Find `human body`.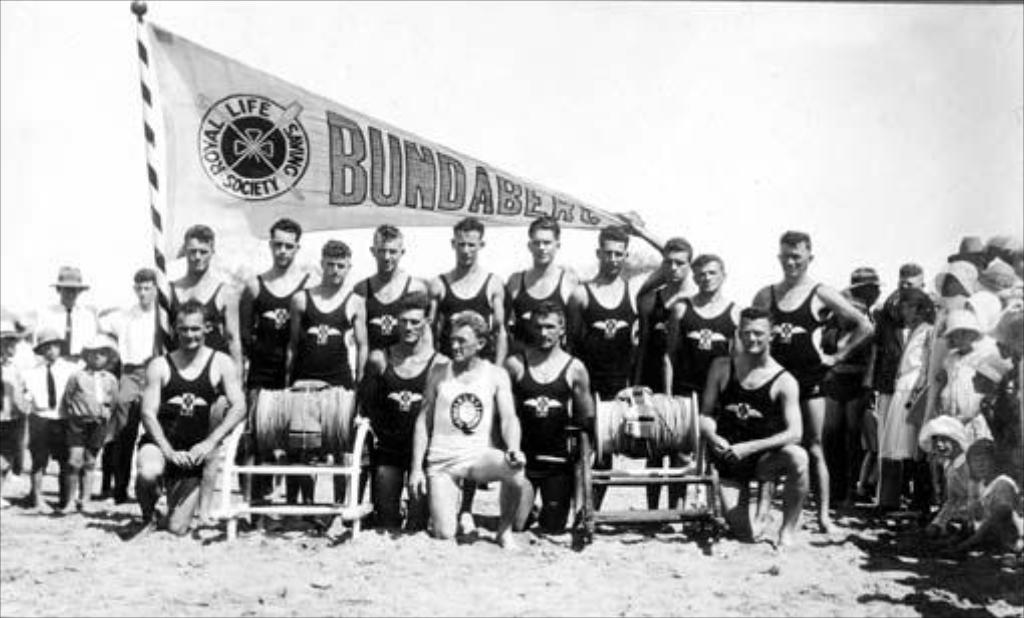
x1=131, y1=299, x2=247, y2=532.
